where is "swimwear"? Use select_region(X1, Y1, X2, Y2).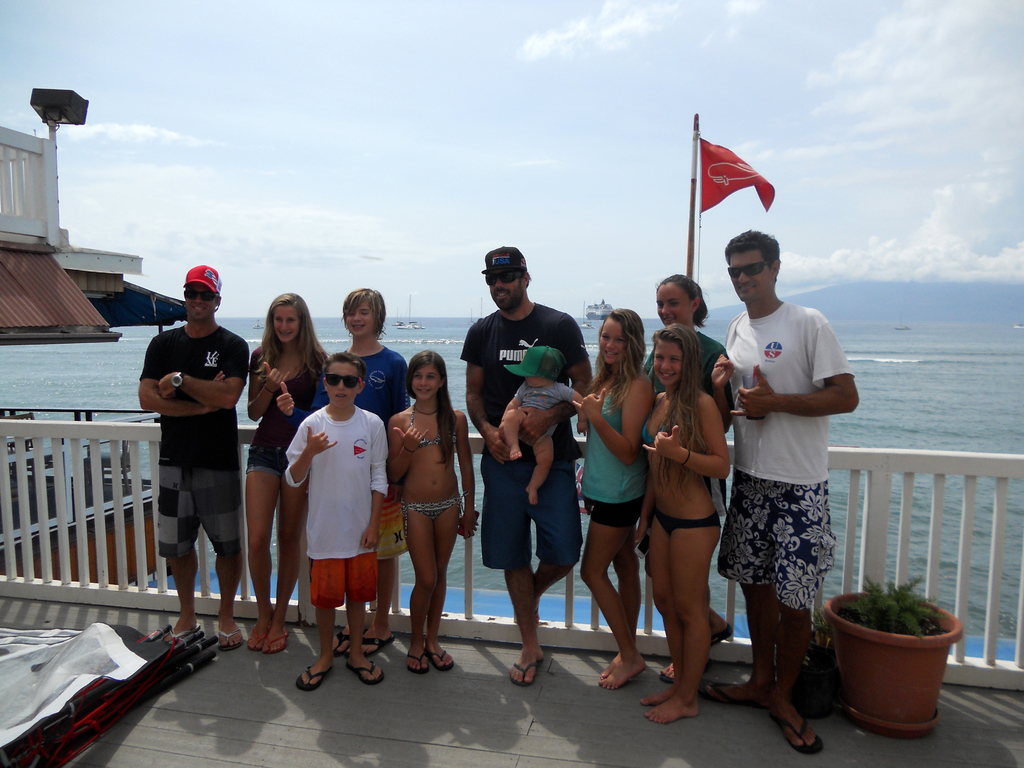
select_region(401, 498, 468, 536).
